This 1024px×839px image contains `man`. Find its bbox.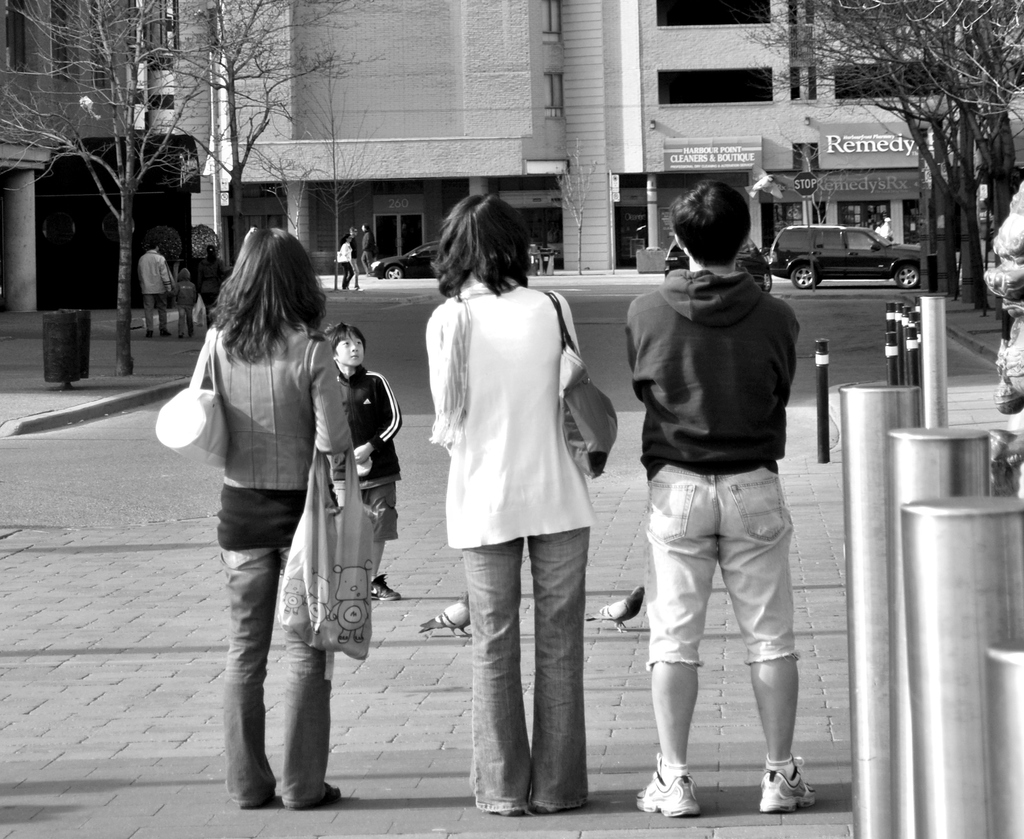
878 215 895 241.
